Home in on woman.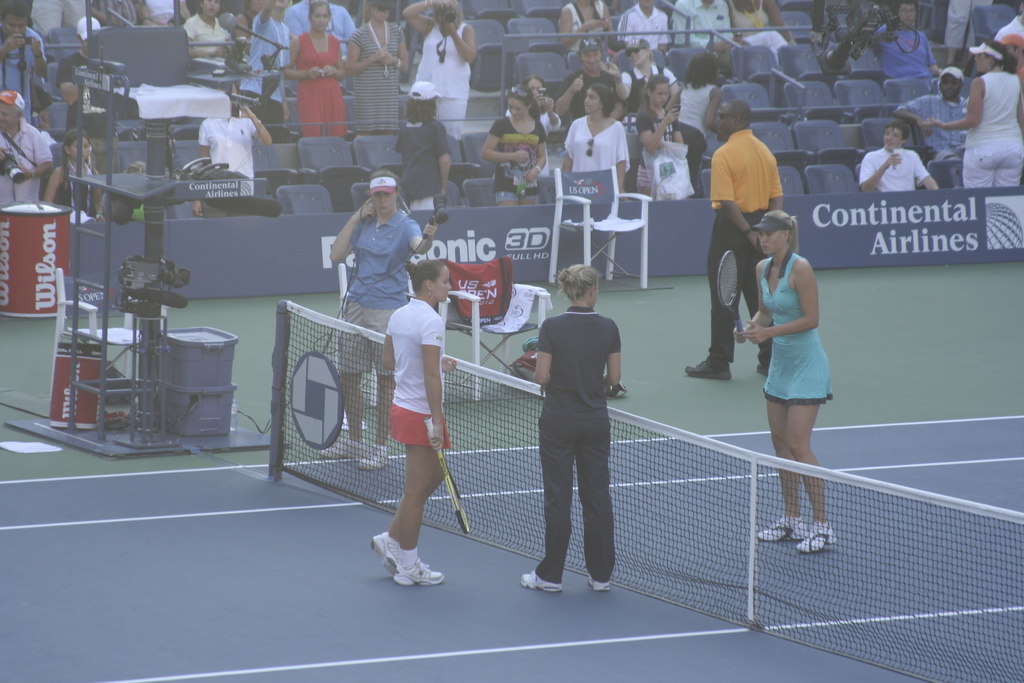
Homed in at 748:192:848:478.
